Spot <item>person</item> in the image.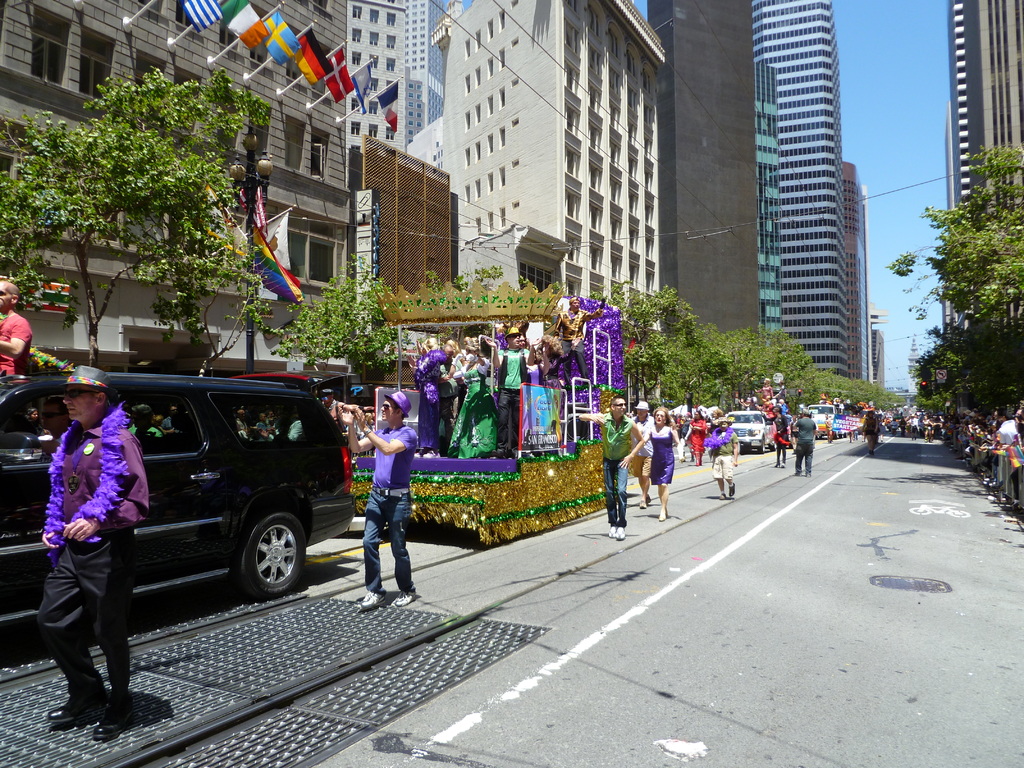
<item>person</item> found at {"x1": 0, "y1": 278, "x2": 31, "y2": 383}.
